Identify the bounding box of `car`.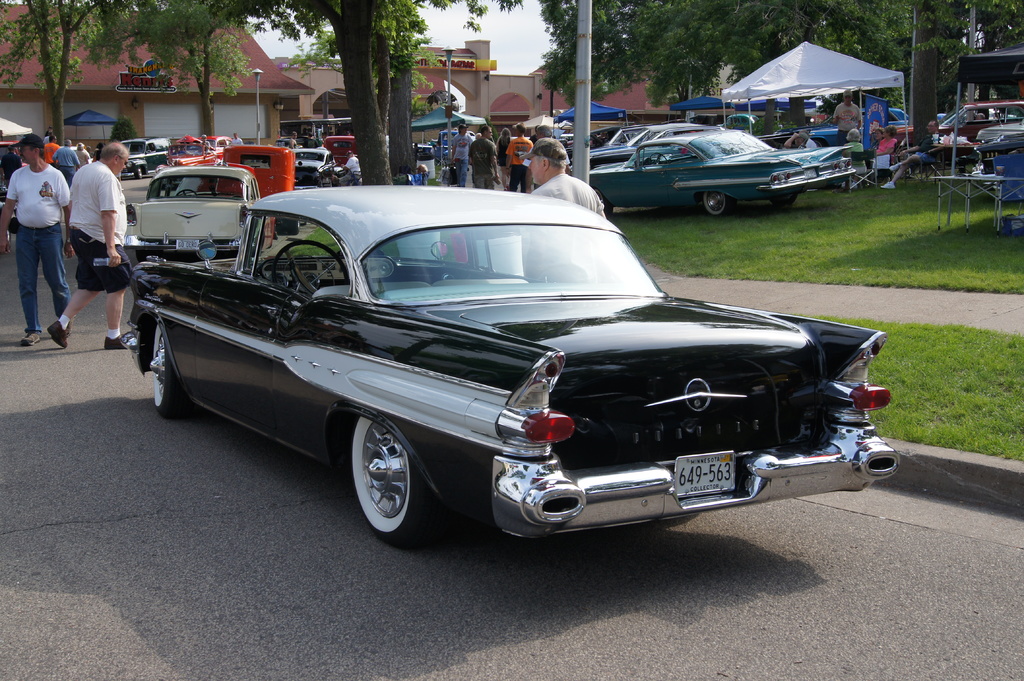
111/180/905/552.
